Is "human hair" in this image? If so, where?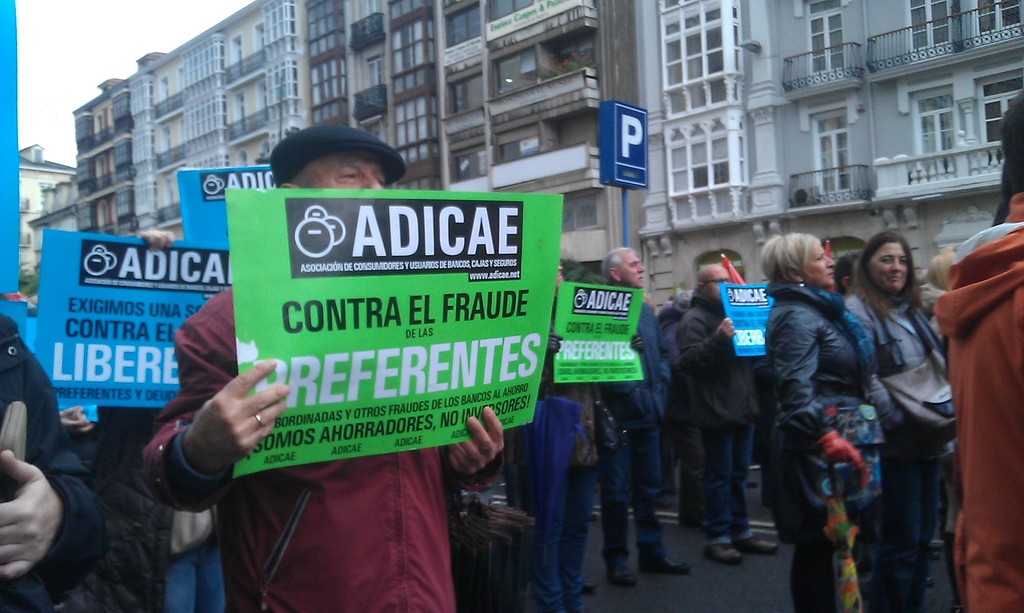
Yes, at (left=1000, top=84, right=1023, bottom=198).
